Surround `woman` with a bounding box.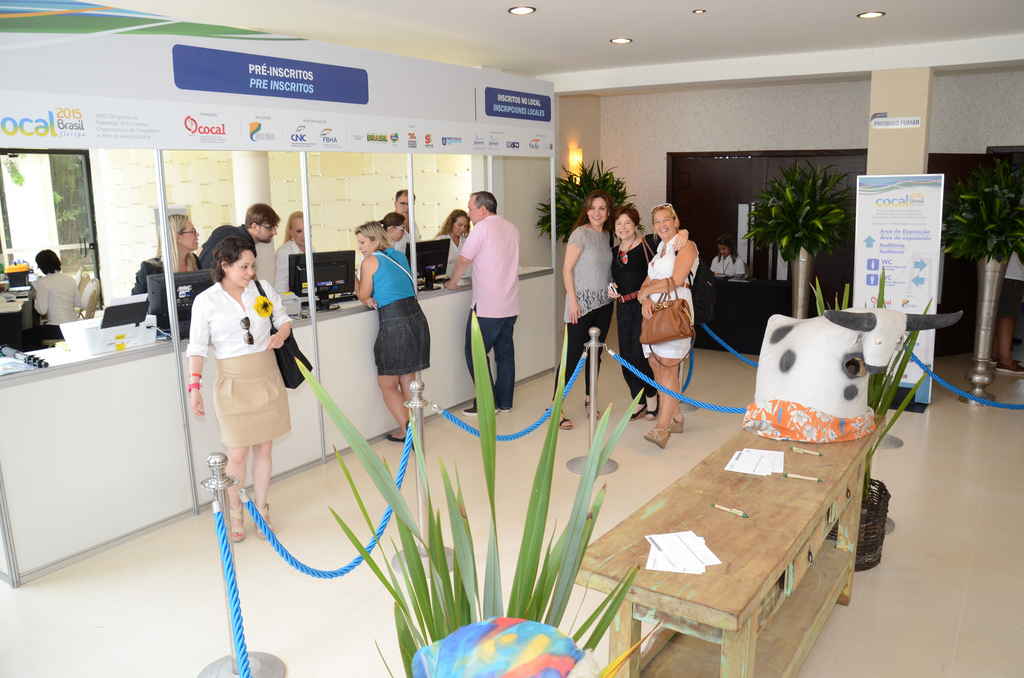
bbox=(556, 191, 618, 432).
